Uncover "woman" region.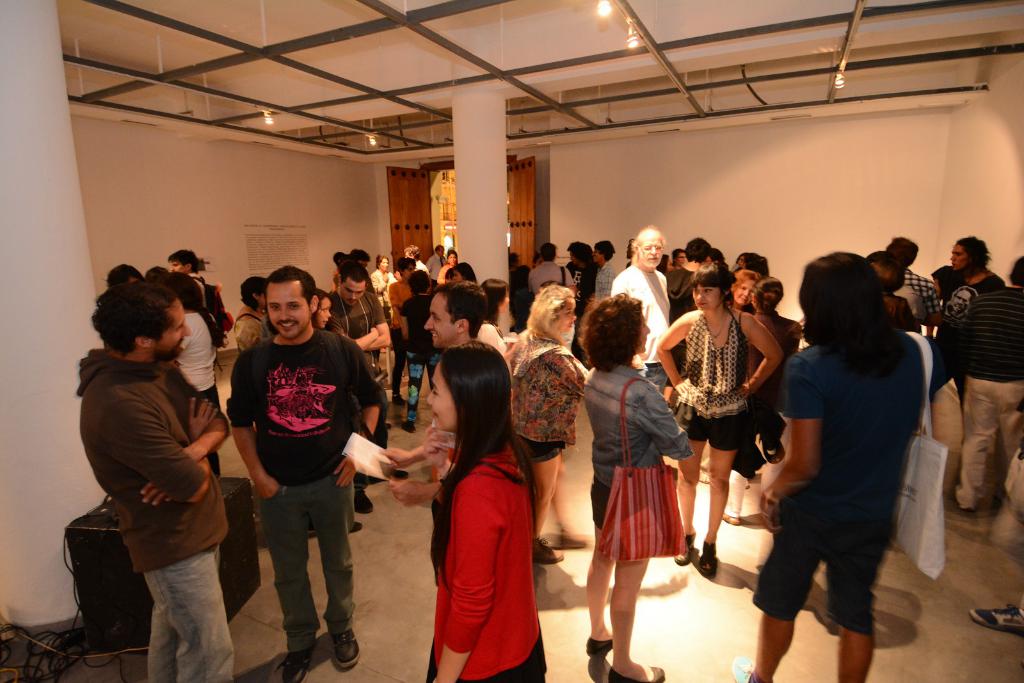
Uncovered: x1=230, y1=279, x2=273, y2=355.
